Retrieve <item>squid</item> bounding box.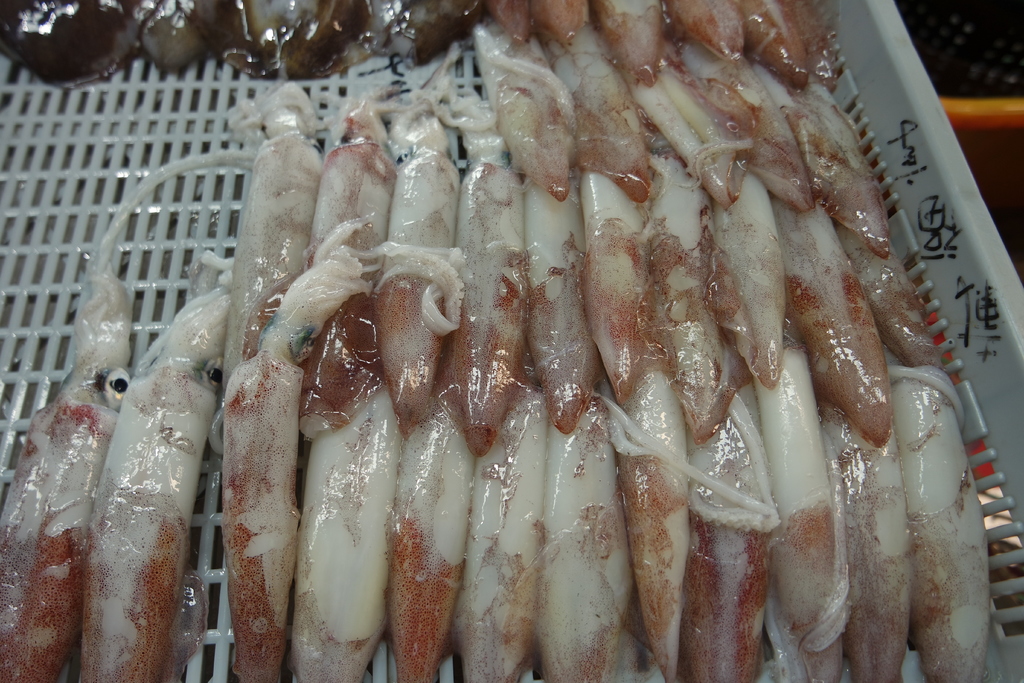
Bounding box: left=667, top=0, right=740, bottom=63.
